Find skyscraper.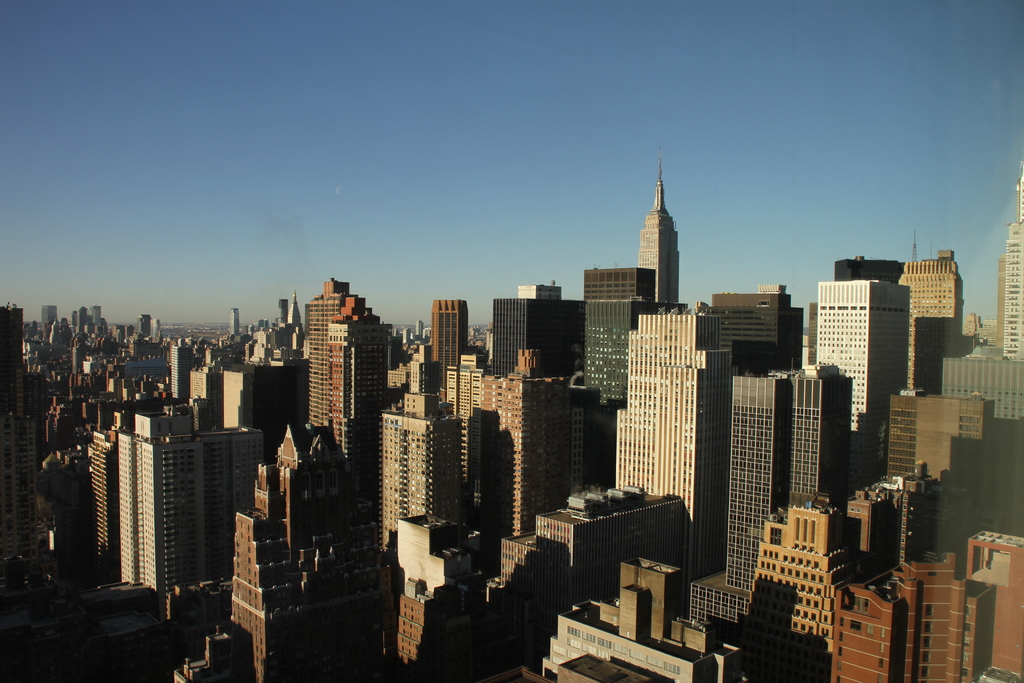
<bbox>913, 240, 963, 394</bbox>.
